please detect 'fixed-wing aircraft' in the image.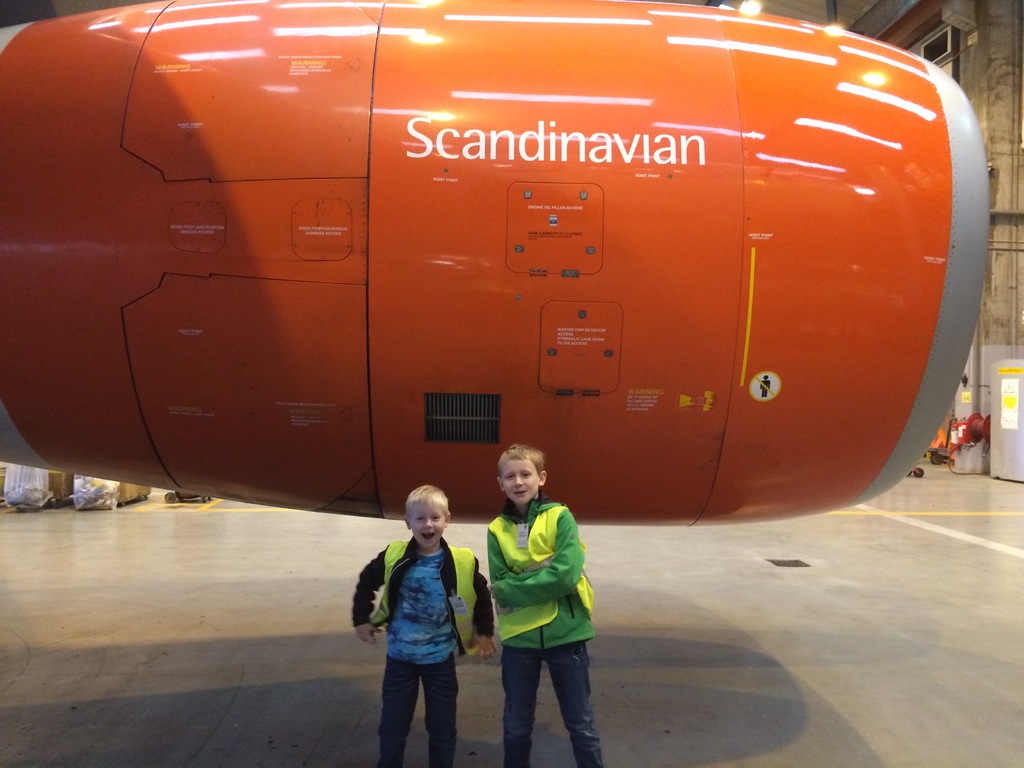
region(1, 0, 988, 527).
